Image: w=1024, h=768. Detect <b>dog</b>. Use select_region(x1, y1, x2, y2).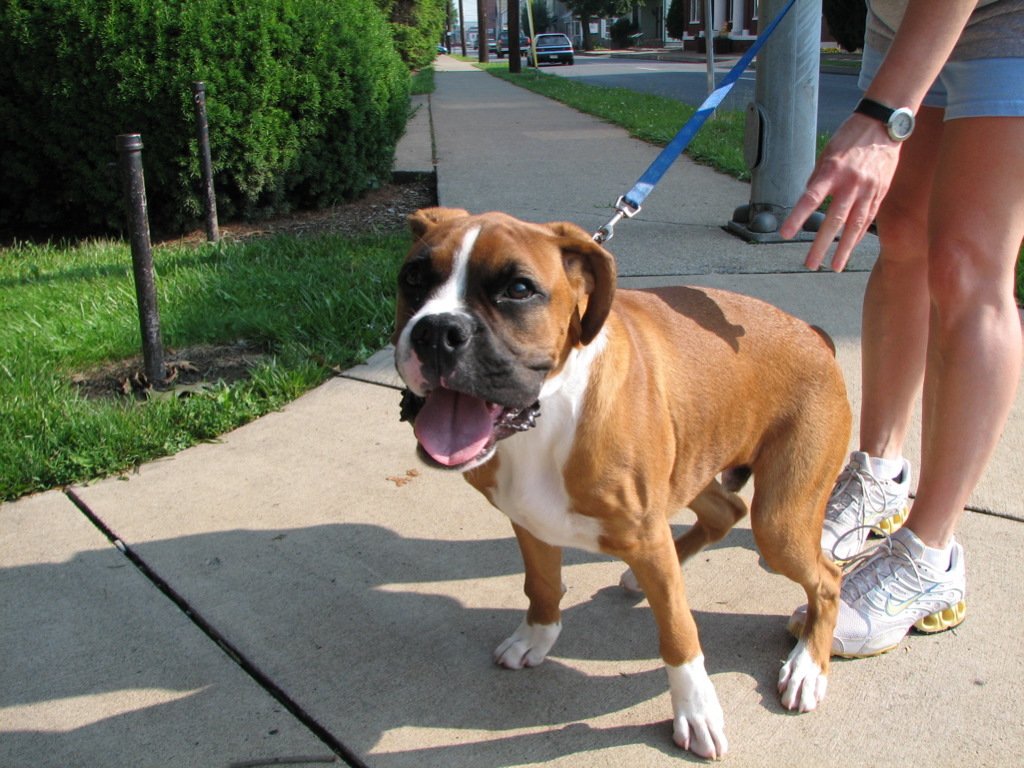
select_region(388, 206, 852, 759).
